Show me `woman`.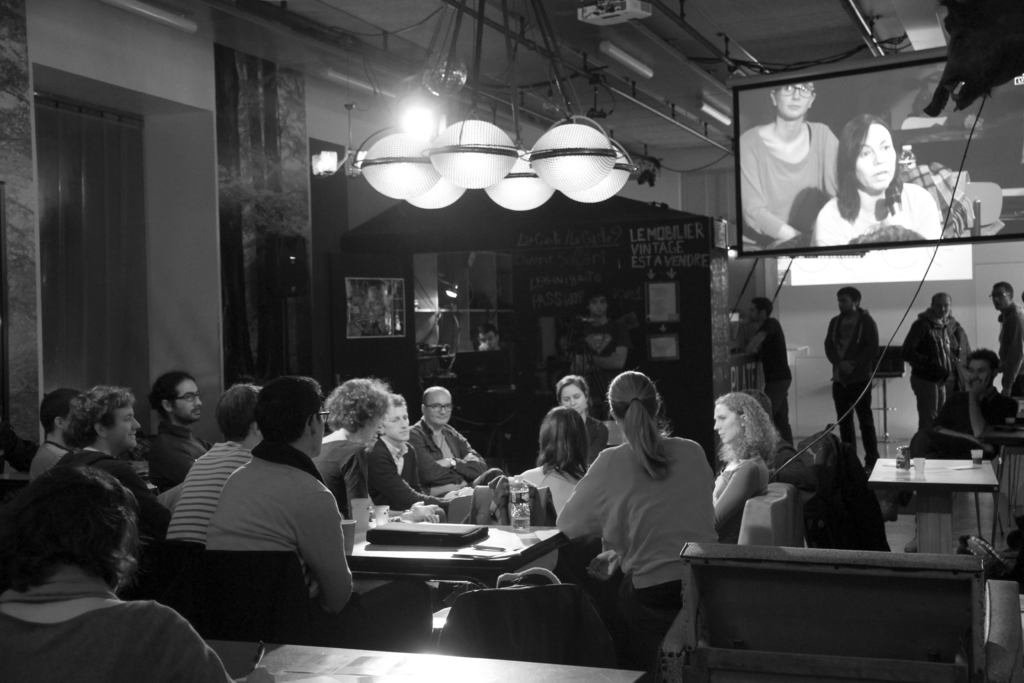
`woman` is here: select_region(710, 391, 780, 544).
